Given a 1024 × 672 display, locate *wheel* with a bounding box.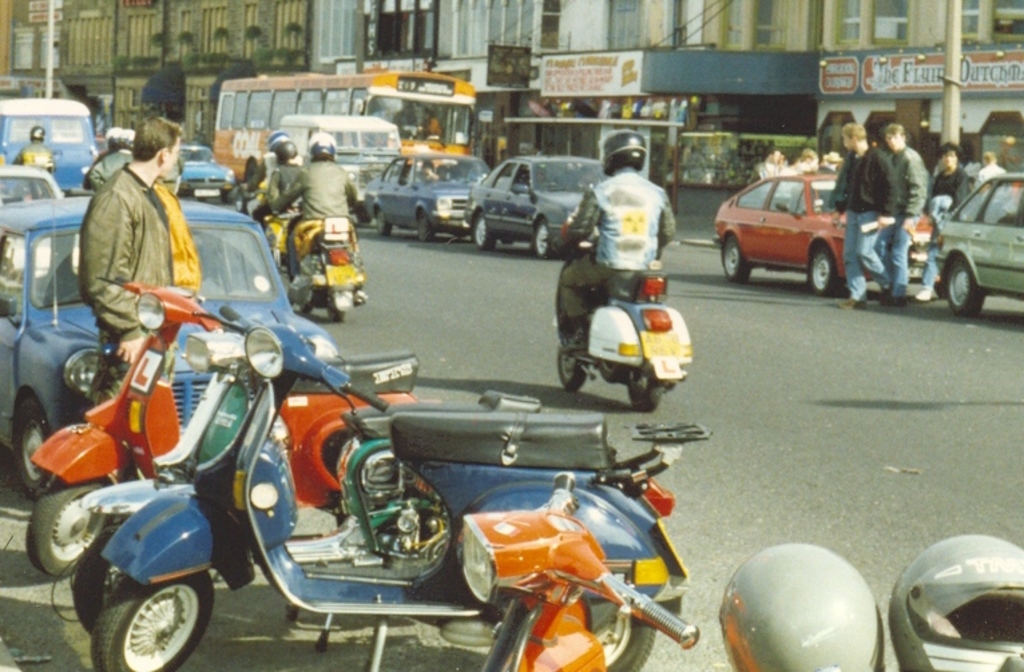
Located: <region>531, 219, 552, 261</region>.
